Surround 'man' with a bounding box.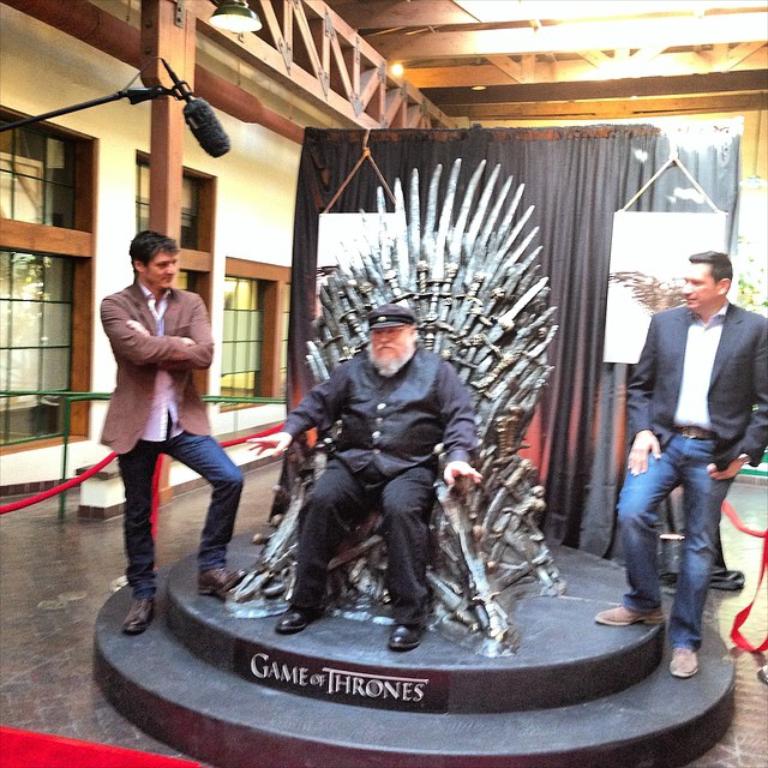
[x1=592, y1=246, x2=767, y2=677].
